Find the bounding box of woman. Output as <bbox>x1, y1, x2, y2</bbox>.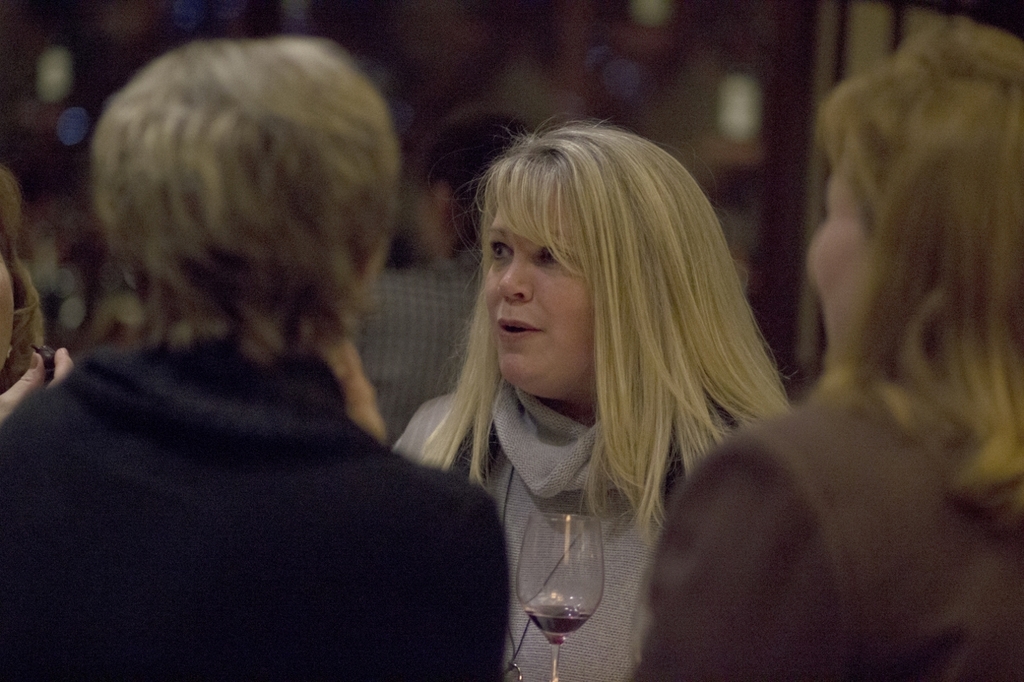
<bbox>630, 14, 1023, 681</bbox>.
